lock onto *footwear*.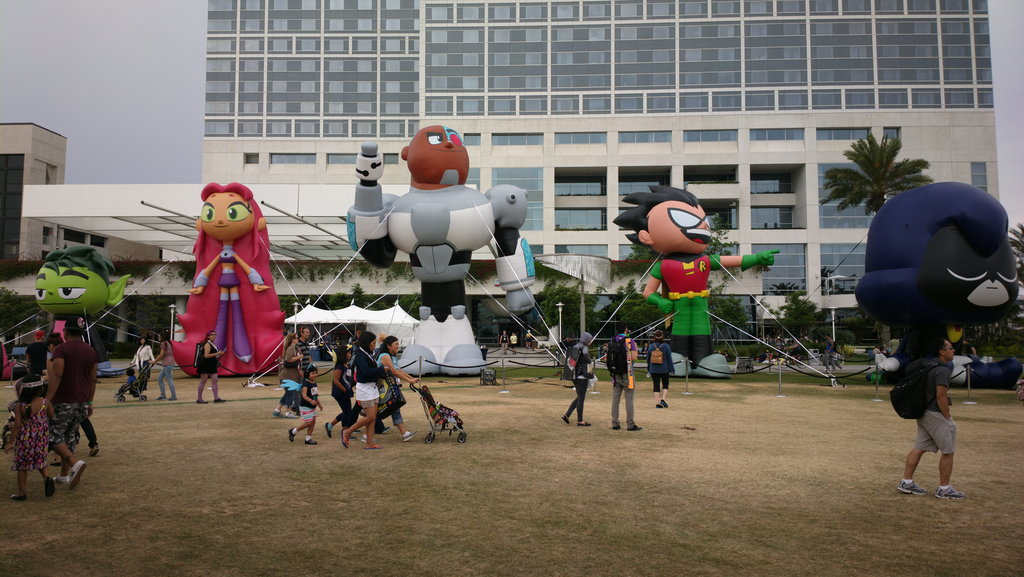
Locked: box=[896, 482, 926, 496].
